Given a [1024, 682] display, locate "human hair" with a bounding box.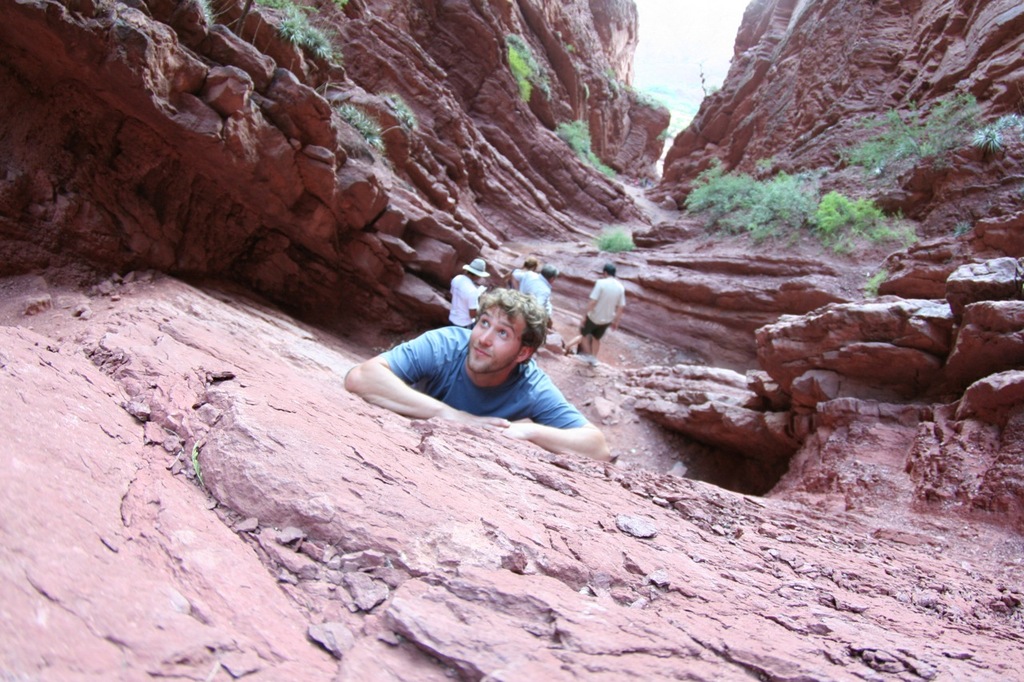
Located: <box>539,263,560,281</box>.
